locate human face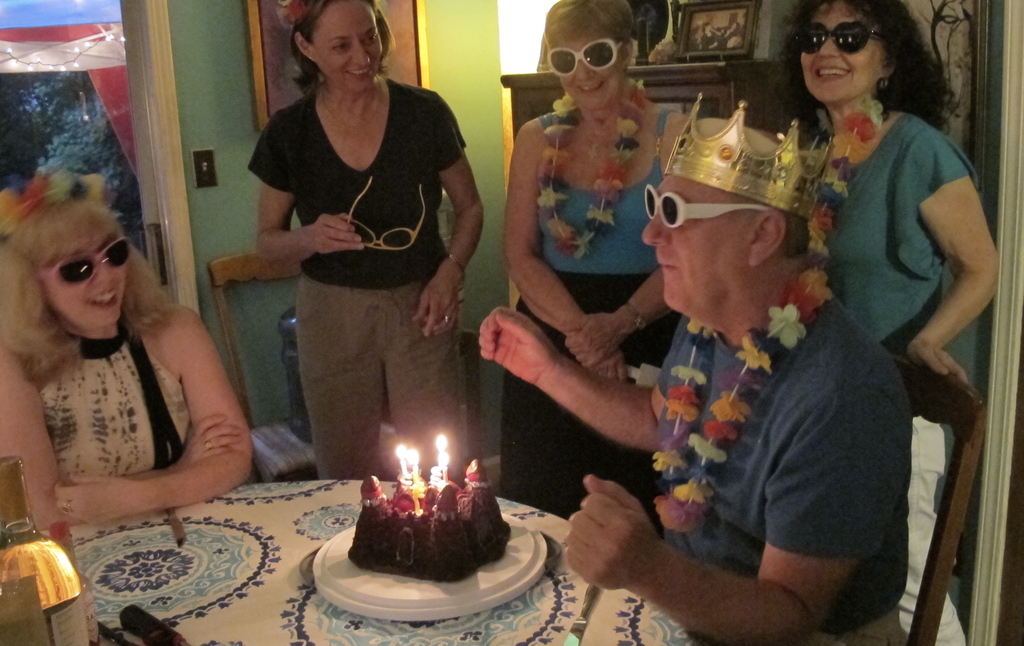
<region>640, 172, 742, 311</region>
